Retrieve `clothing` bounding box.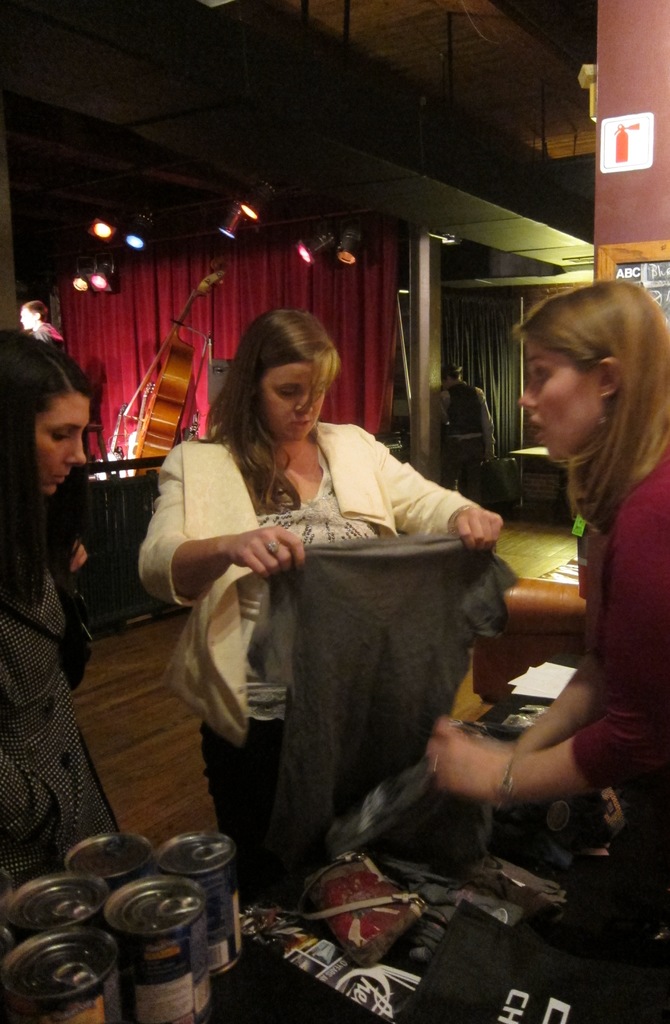
Bounding box: bbox=(124, 421, 484, 855).
